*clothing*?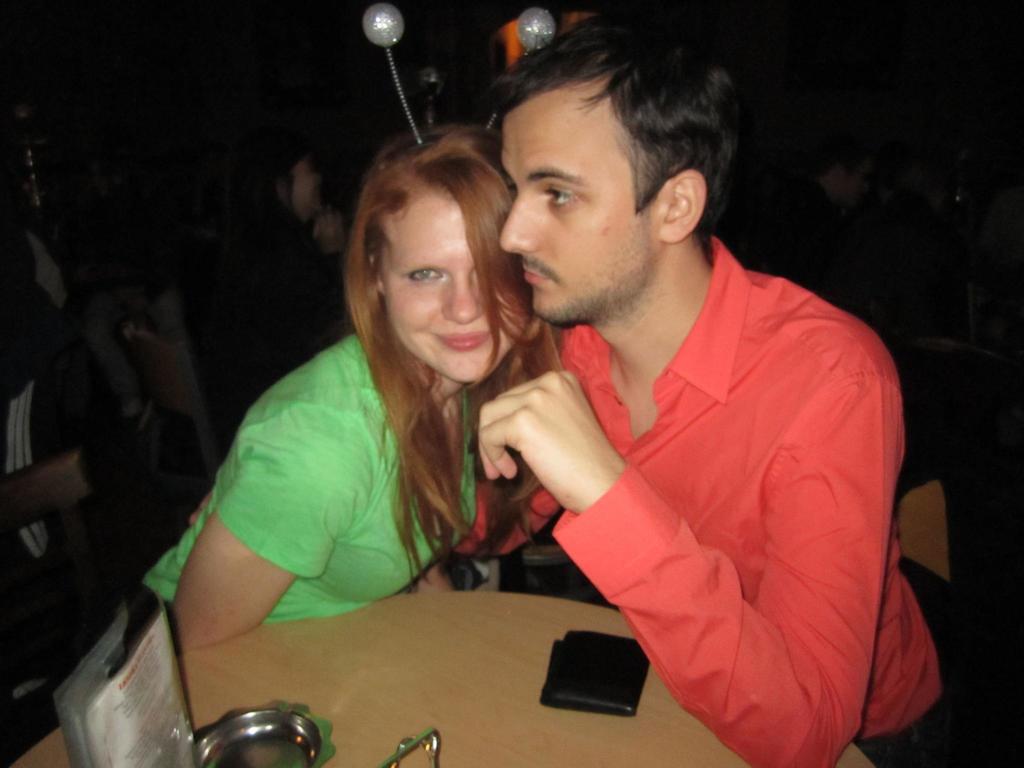
left=124, top=329, right=480, bottom=625
